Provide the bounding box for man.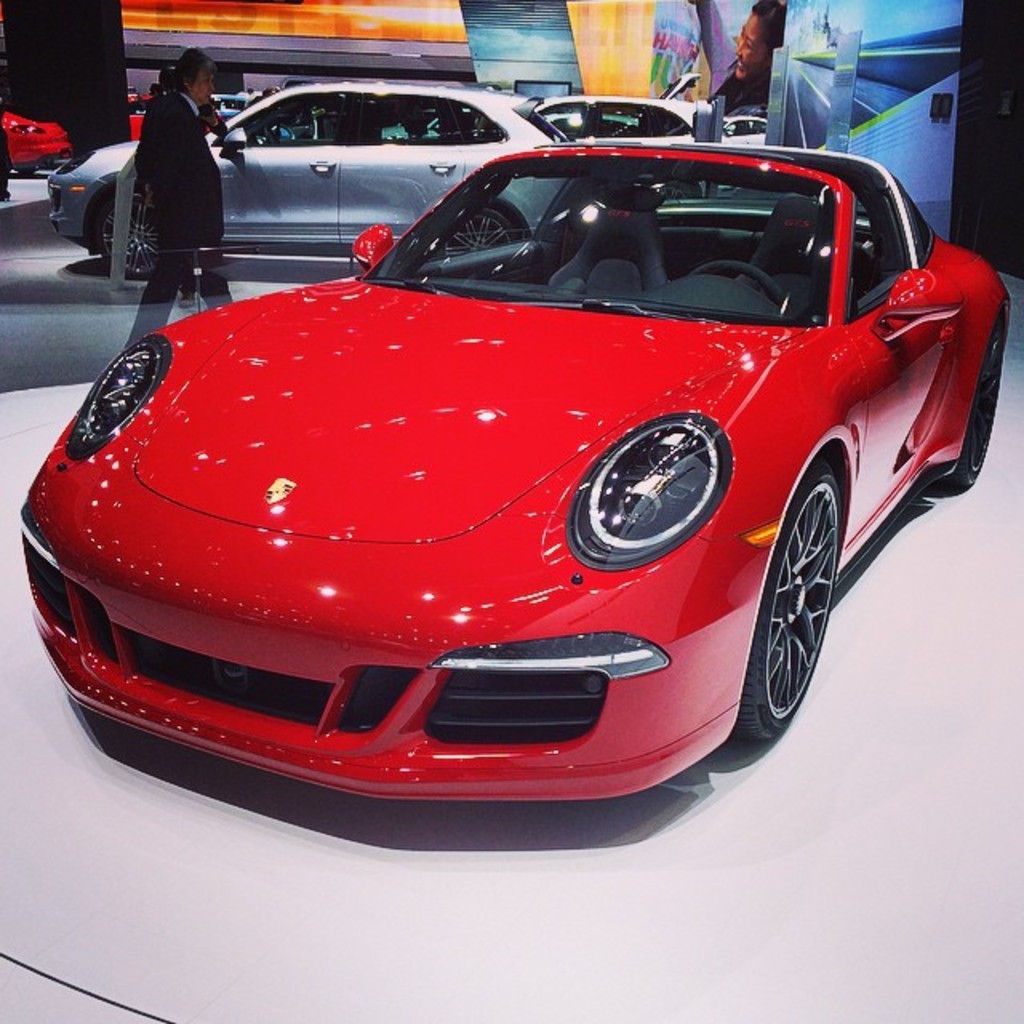
box=[94, 77, 219, 259].
